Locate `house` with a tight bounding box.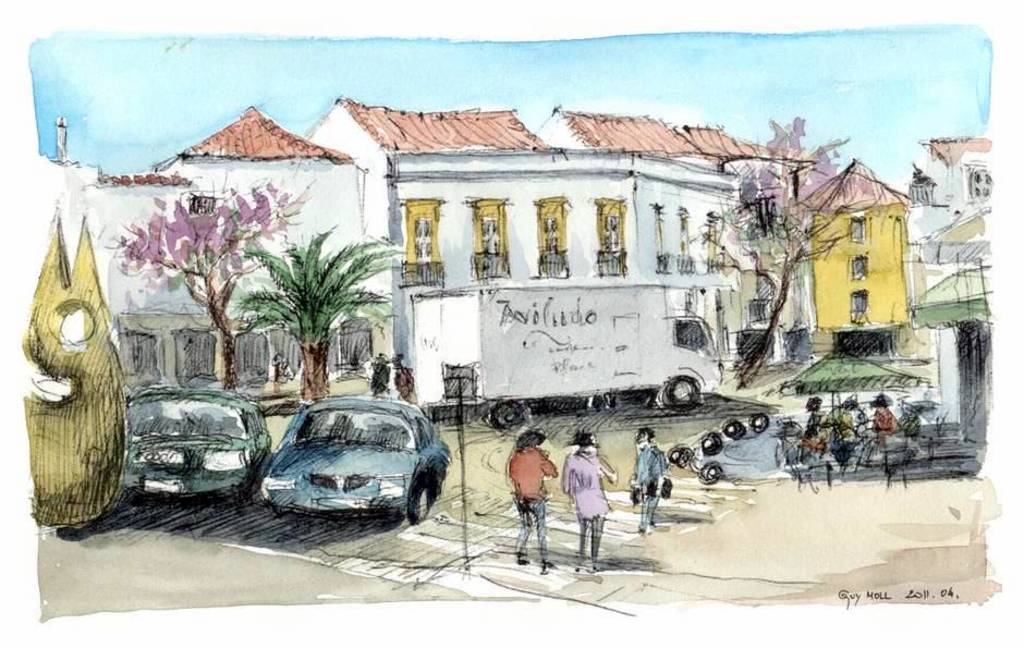
[x1=792, y1=156, x2=902, y2=335].
